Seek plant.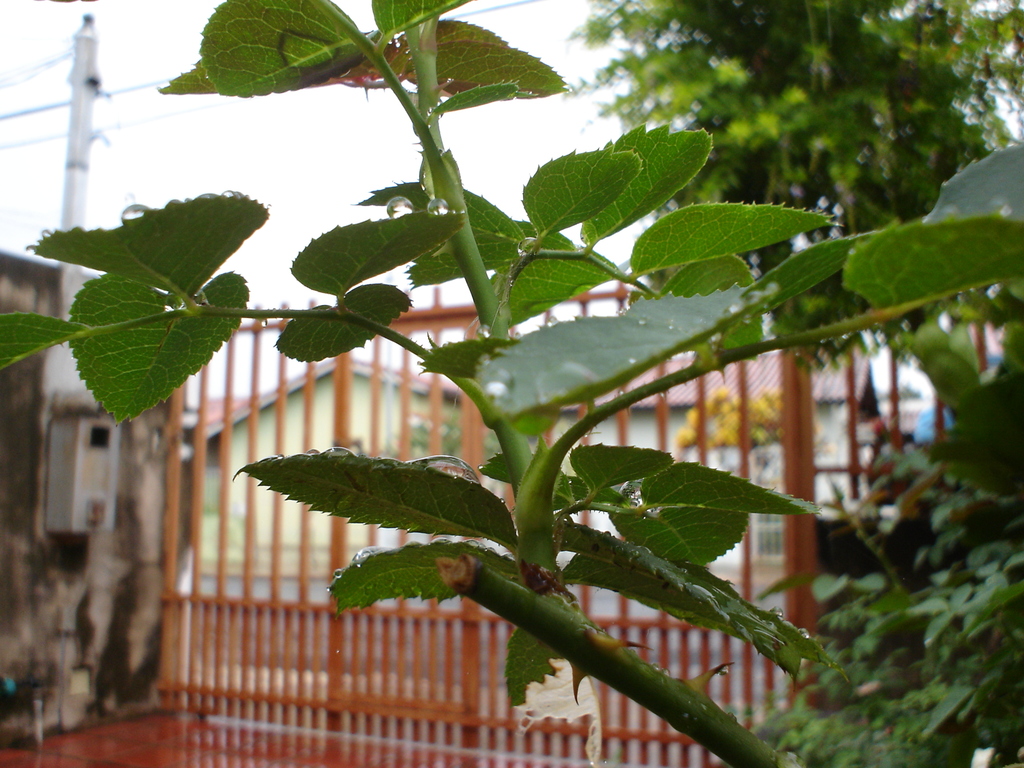
0,0,1023,767.
